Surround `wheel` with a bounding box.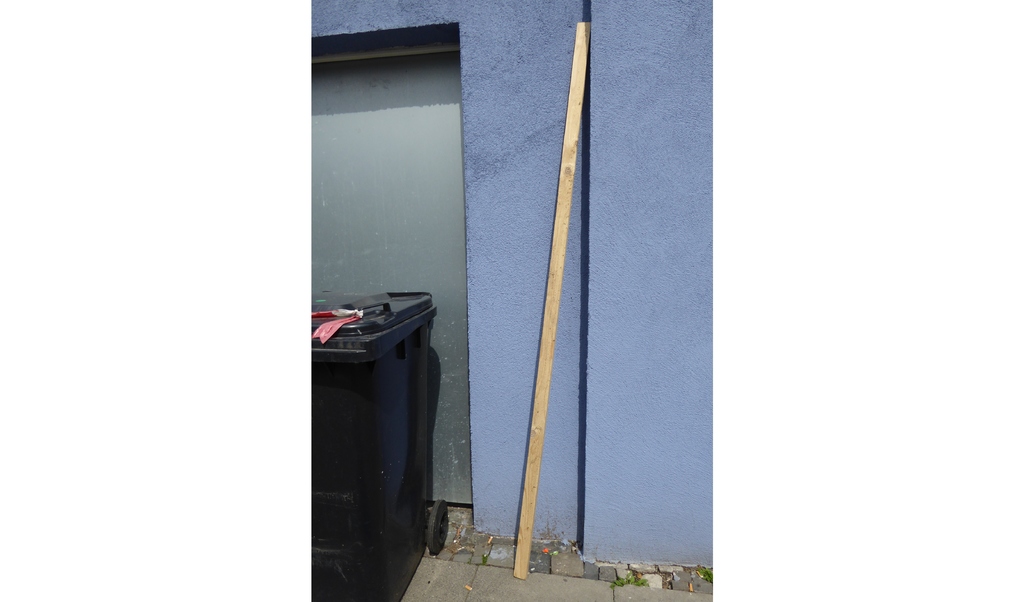
<bbox>428, 498, 451, 553</bbox>.
